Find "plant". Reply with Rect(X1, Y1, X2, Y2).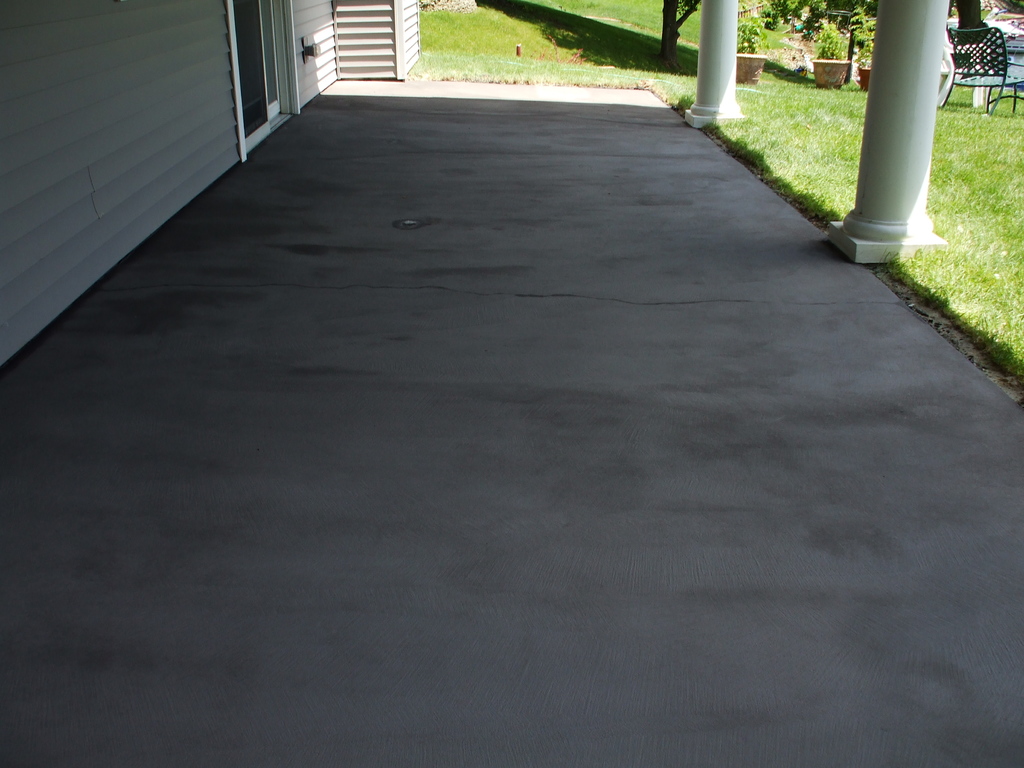
Rect(810, 18, 840, 68).
